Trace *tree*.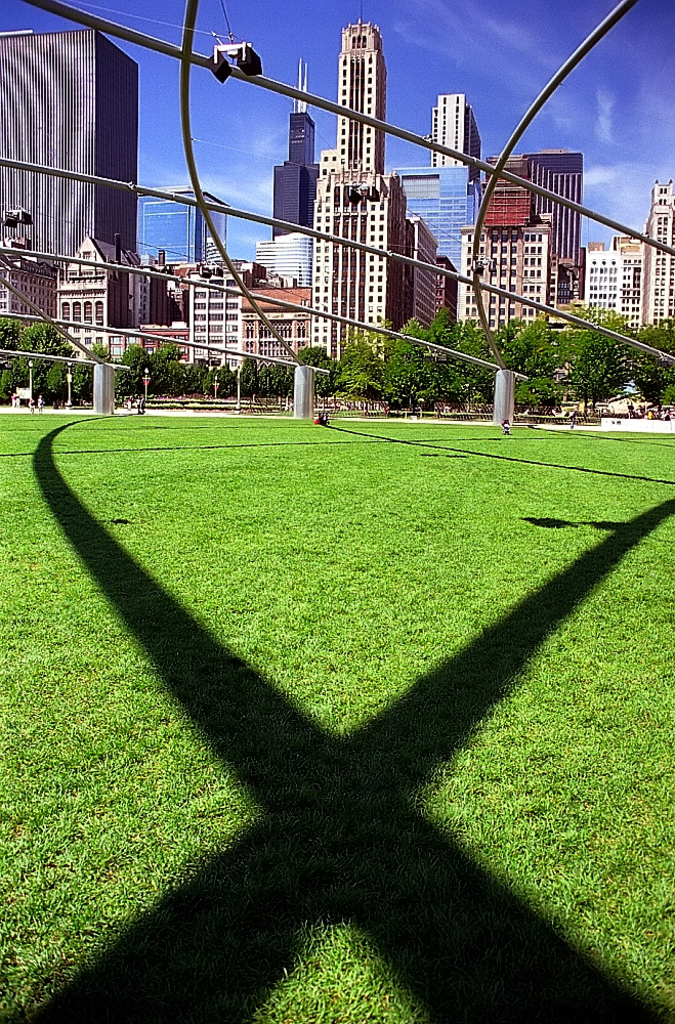
Traced to 35:349:81:422.
